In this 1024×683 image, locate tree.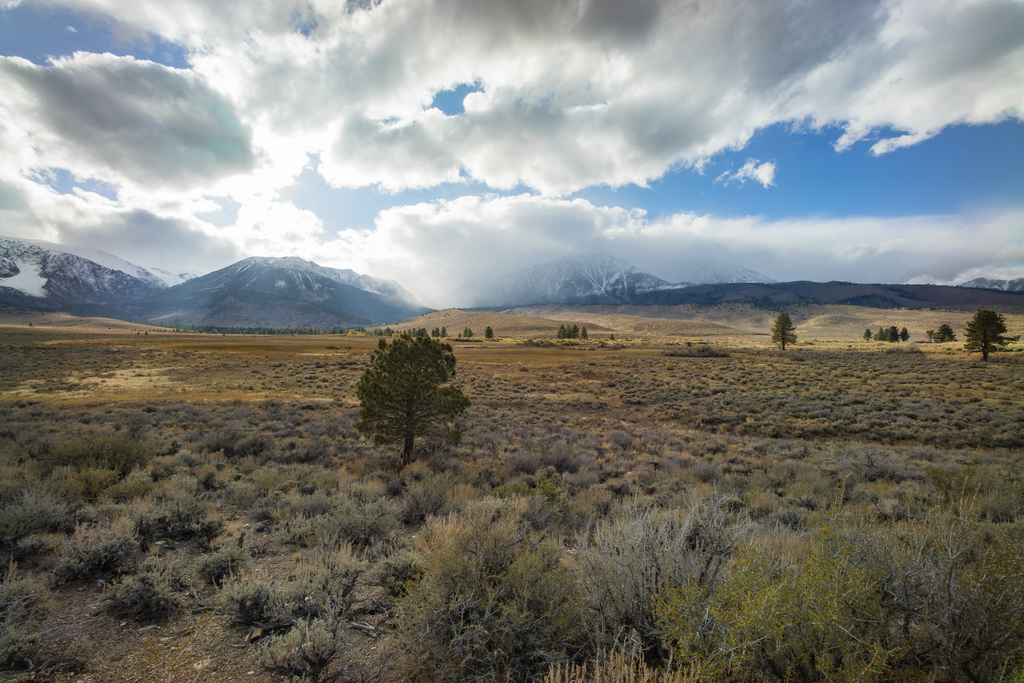
Bounding box: {"left": 968, "top": 312, "right": 1011, "bottom": 359}.
